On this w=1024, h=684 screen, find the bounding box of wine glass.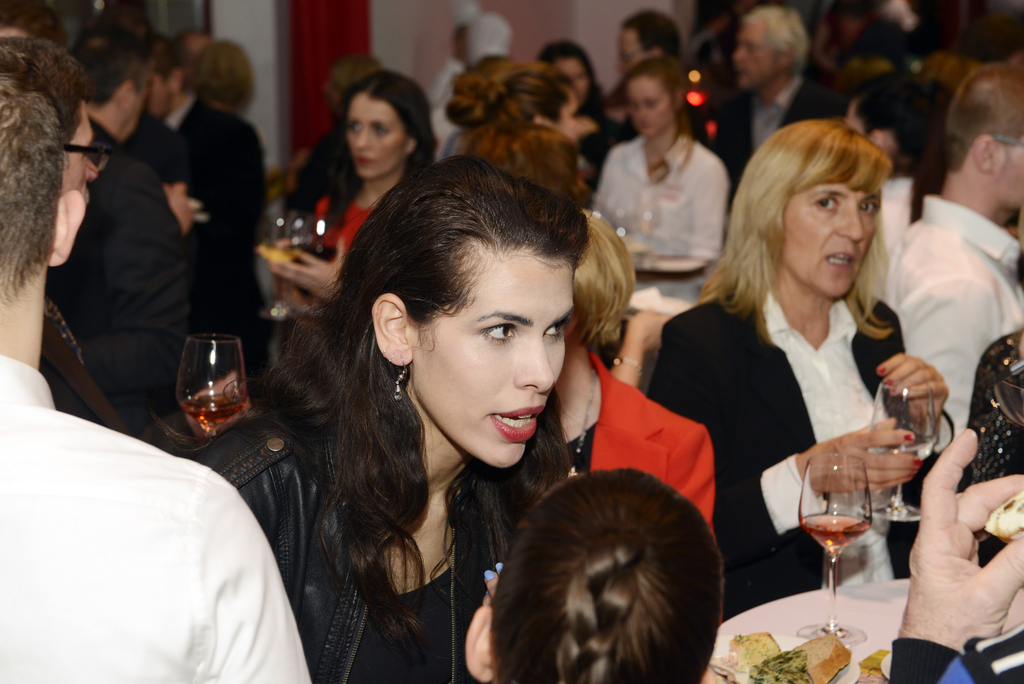
Bounding box: x1=267 y1=215 x2=298 y2=327.
